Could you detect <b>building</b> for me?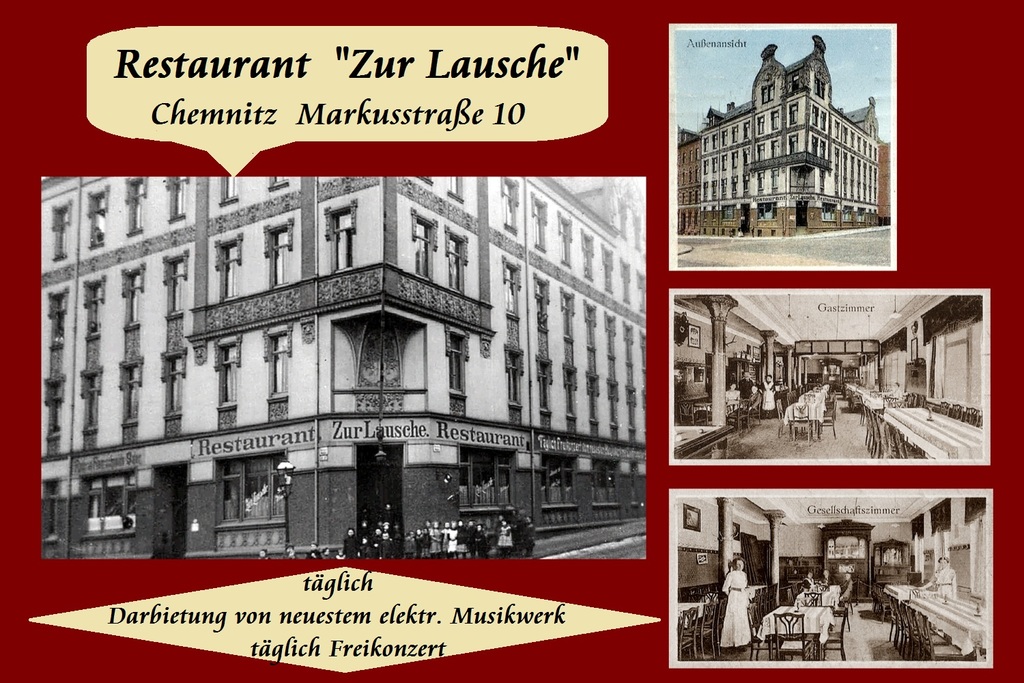
Detection result: x1=44, y1=152, x2=672, y2=548.
